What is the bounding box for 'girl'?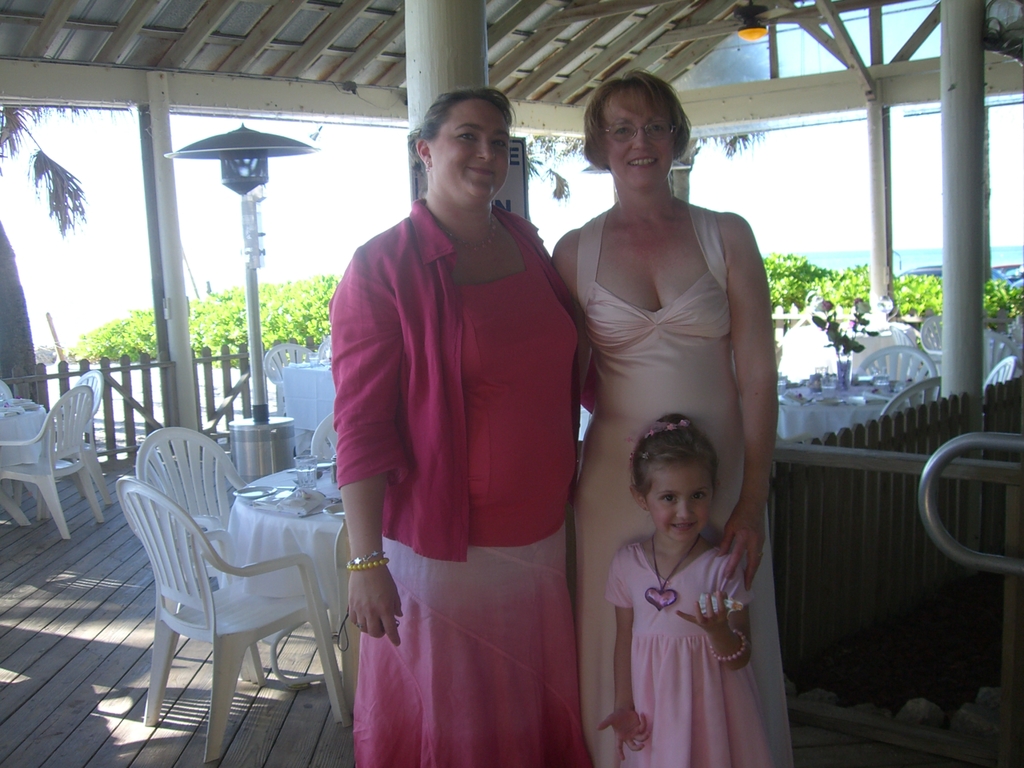
bbox=(592, 412, 776, 767).
